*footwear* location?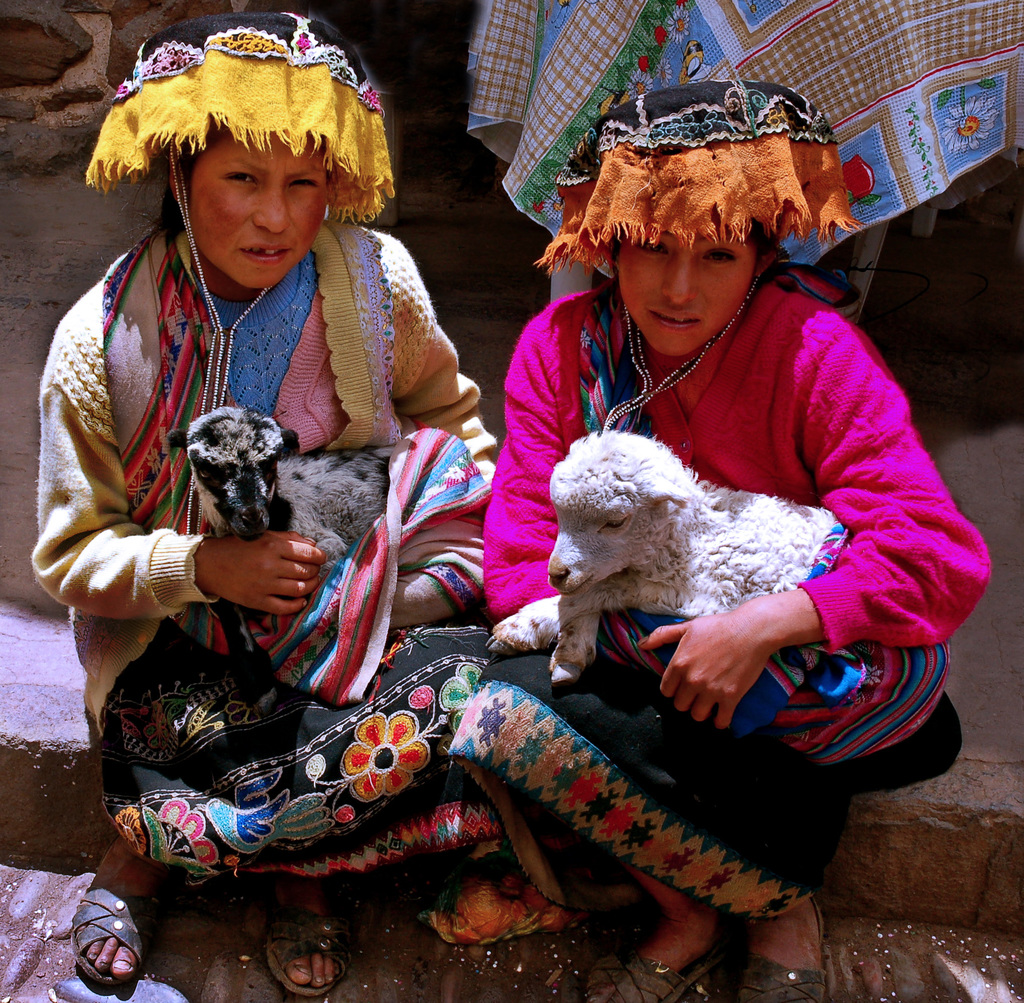
(x1=605, y1=948, x2=700, y2=1002)
